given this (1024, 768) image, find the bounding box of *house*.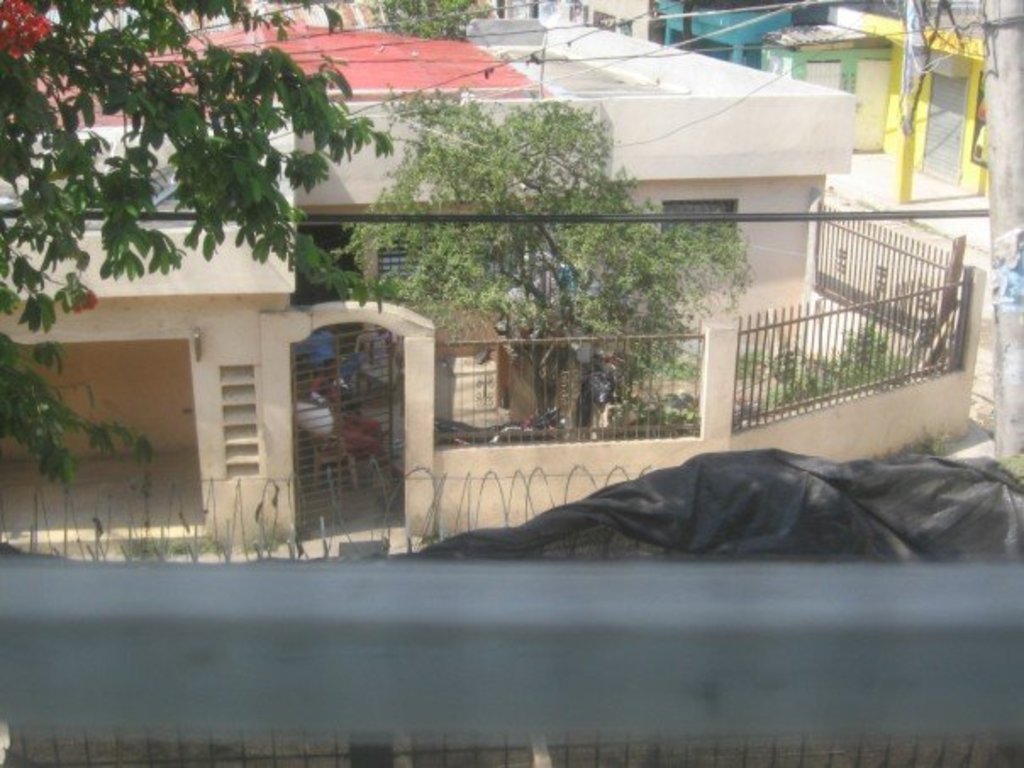
detection(32, 0, 961, 548).
